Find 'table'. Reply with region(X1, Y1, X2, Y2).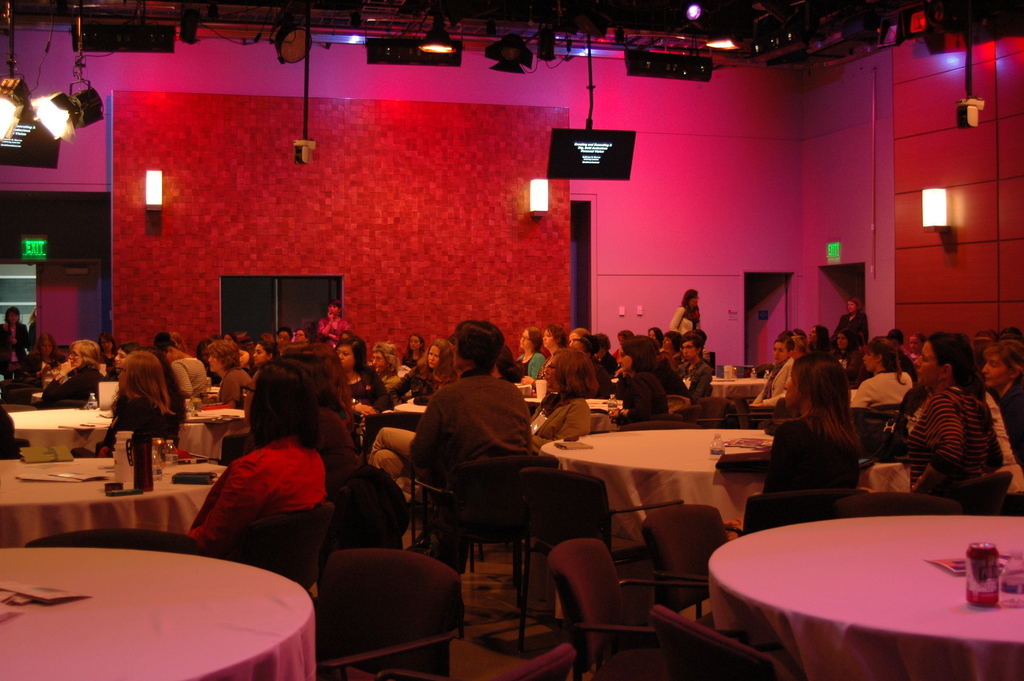
region(0, 548, 316, 680).
